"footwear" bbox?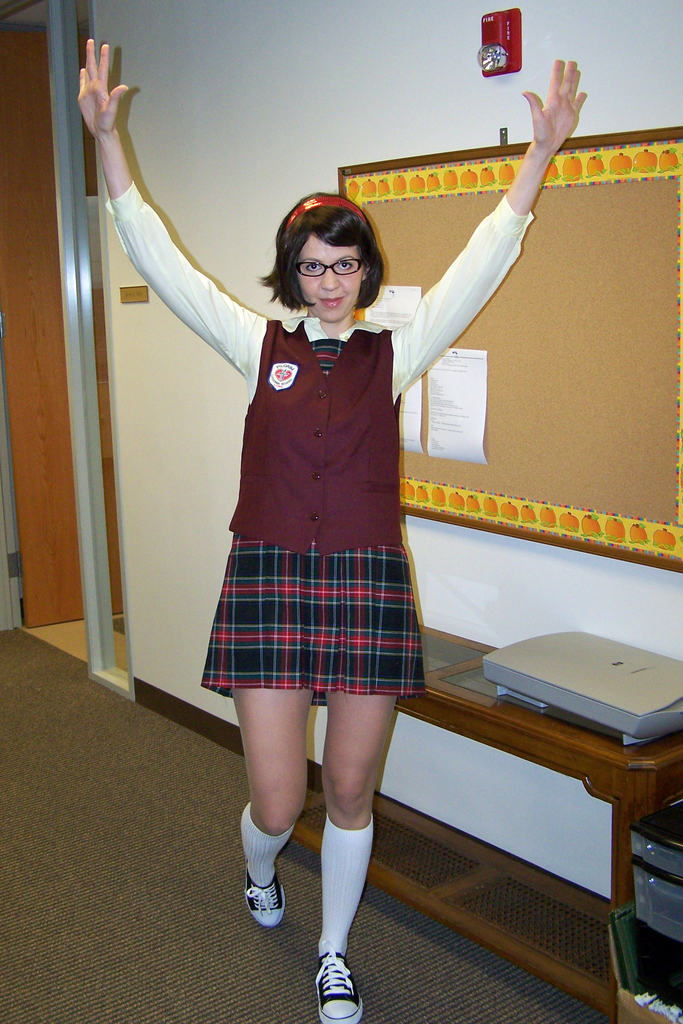
309/941/371/1016
